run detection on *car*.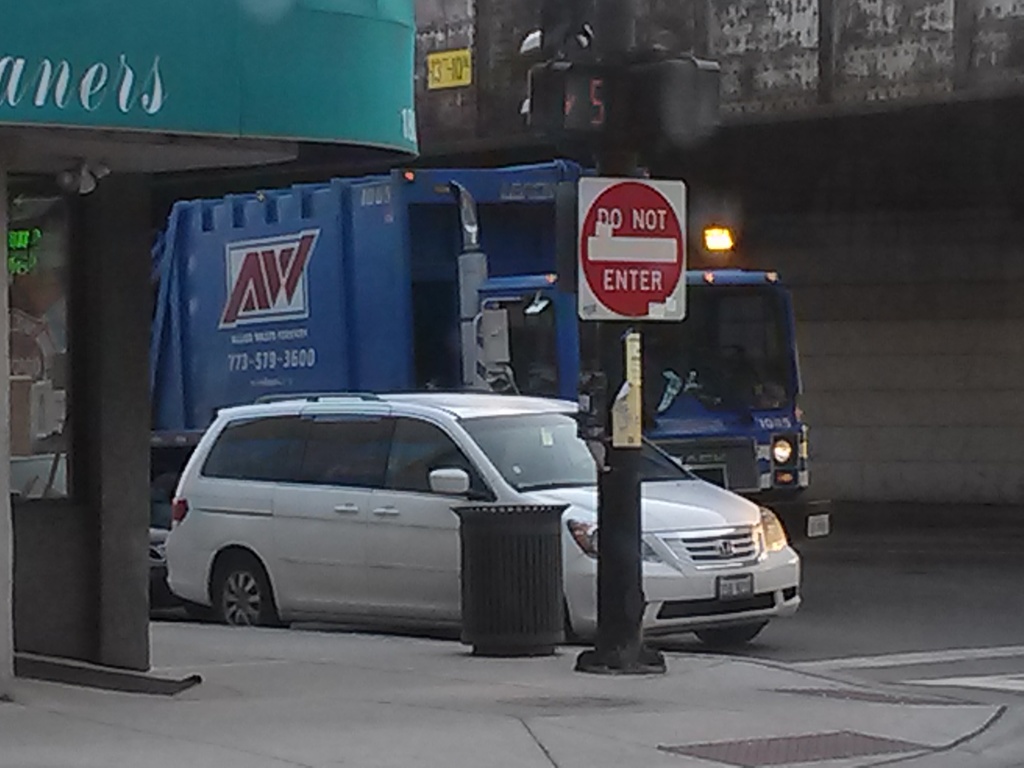
Result: locate(163, 388, 803, 648).
